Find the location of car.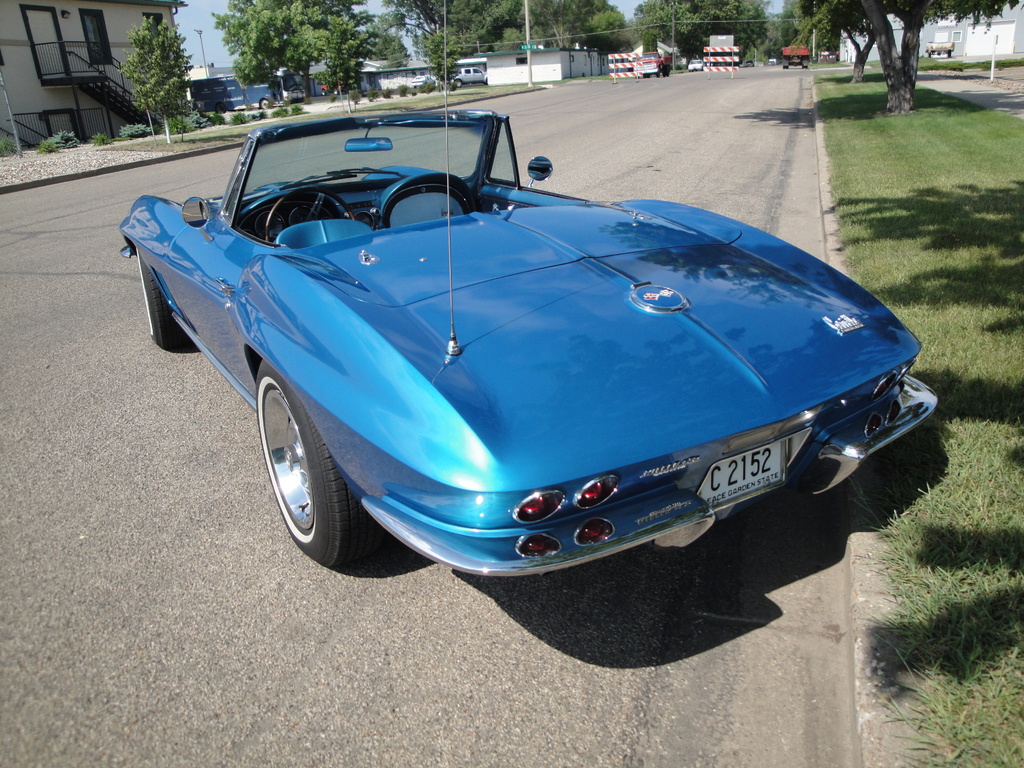
Location: (120,1,940,579).
